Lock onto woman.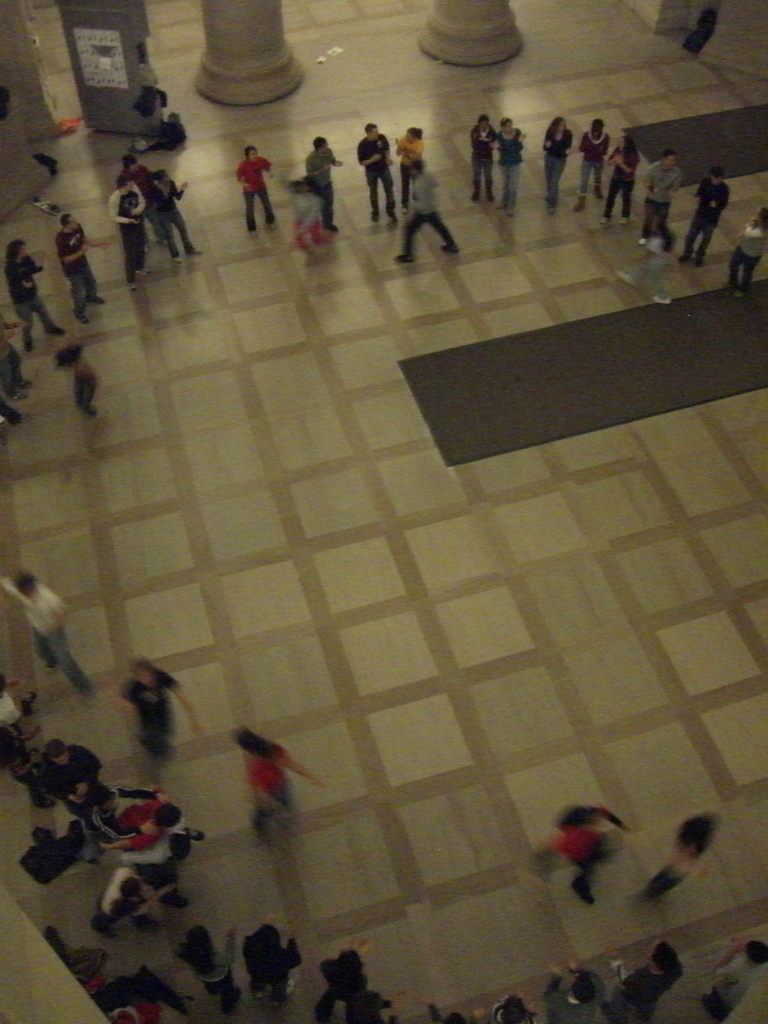
Locked: Rect(543, 113, 567, 204).
